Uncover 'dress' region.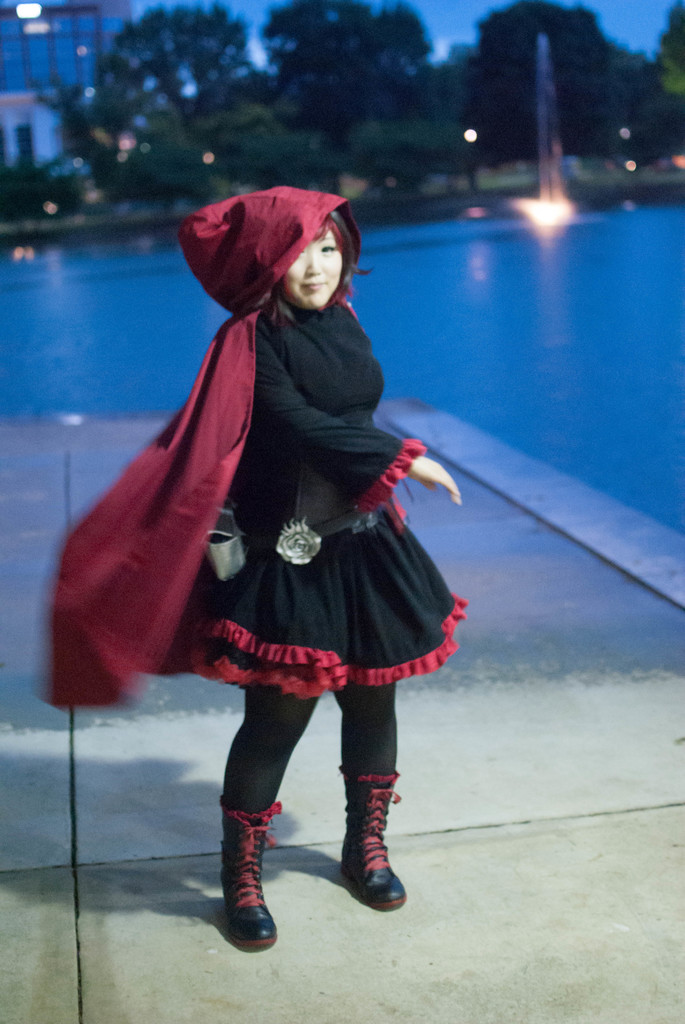
Uncovered: l=102, t=291, r=467, b=711.
